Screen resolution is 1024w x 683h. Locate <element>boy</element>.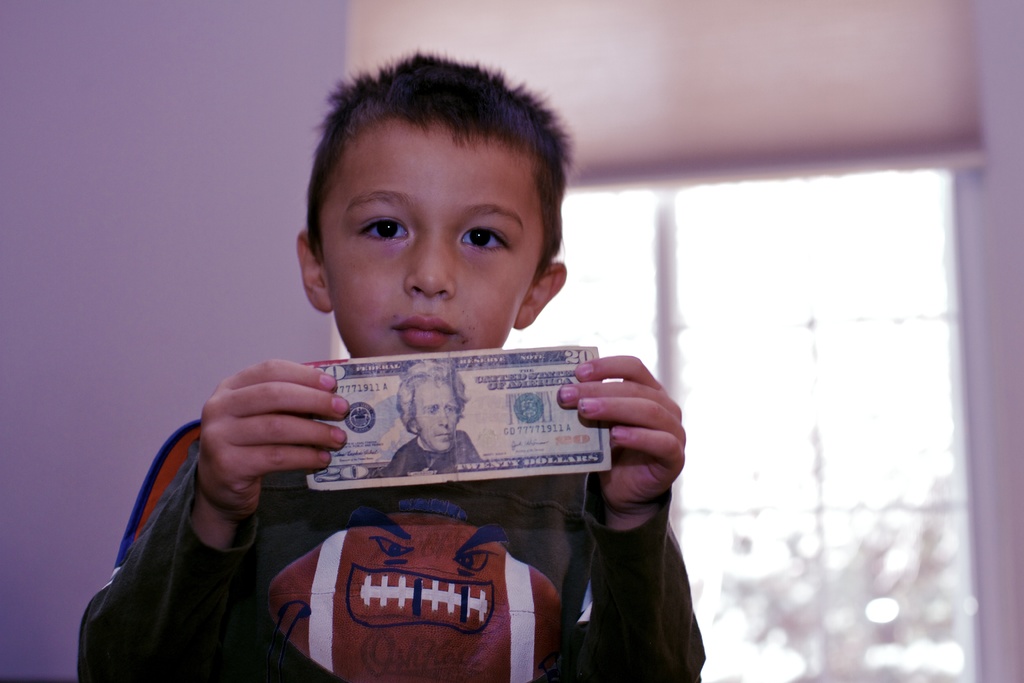
x1=75, y1=48, x2=706, y2=682.
